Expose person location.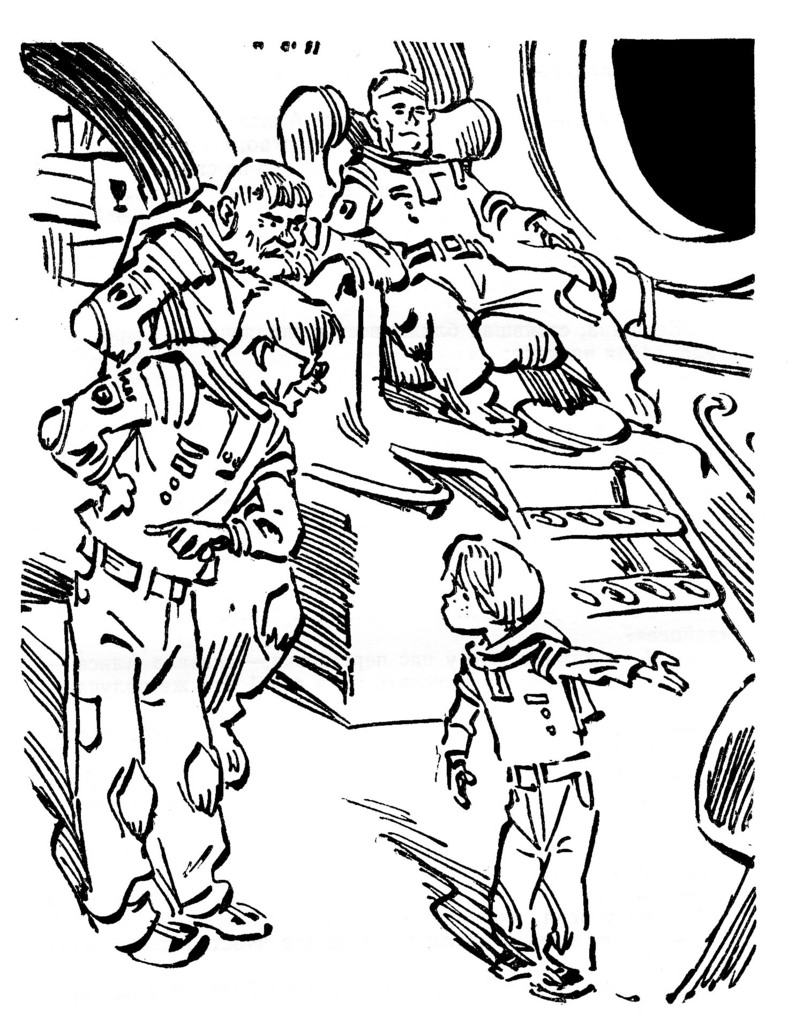
Exposed at (left=33, top=266, right=356, bottom=968).
